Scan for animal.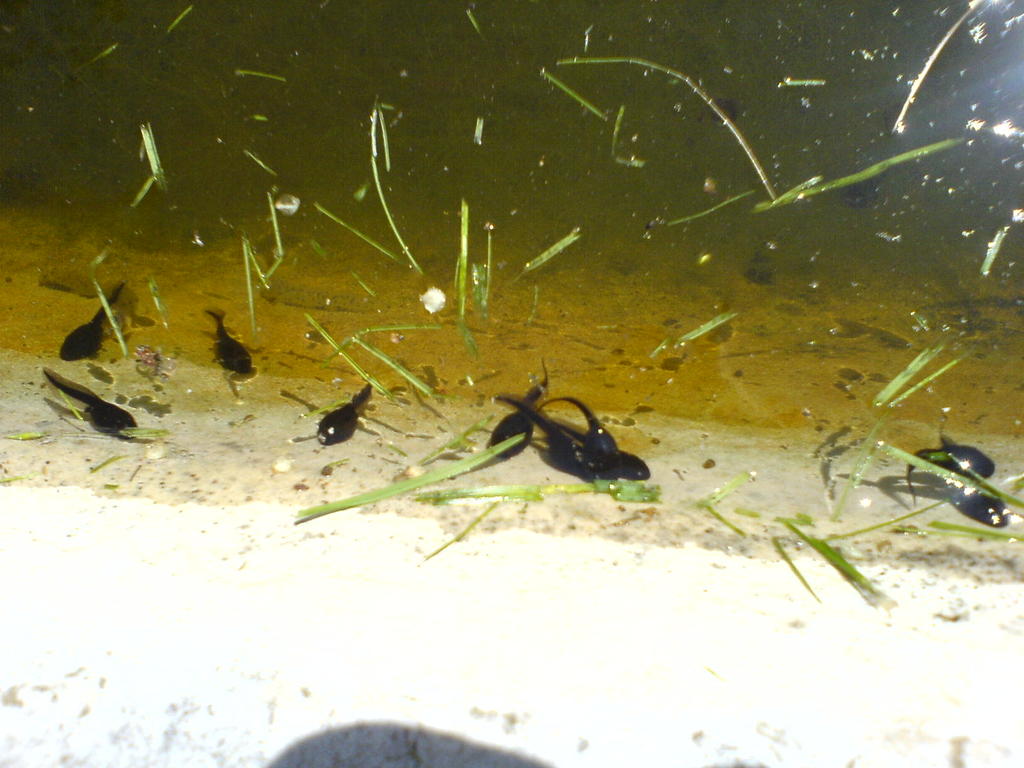
Scan result: x1=204, y1=311, x2=250, y2=371.
